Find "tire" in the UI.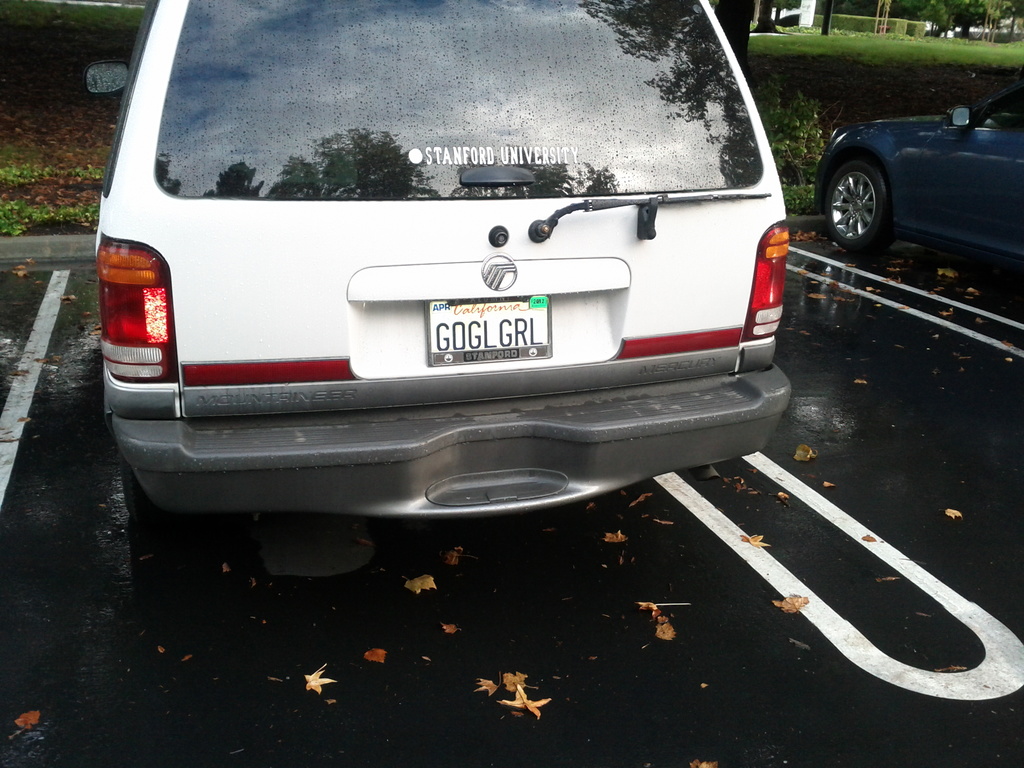
UI element at [816,163,892,253].
